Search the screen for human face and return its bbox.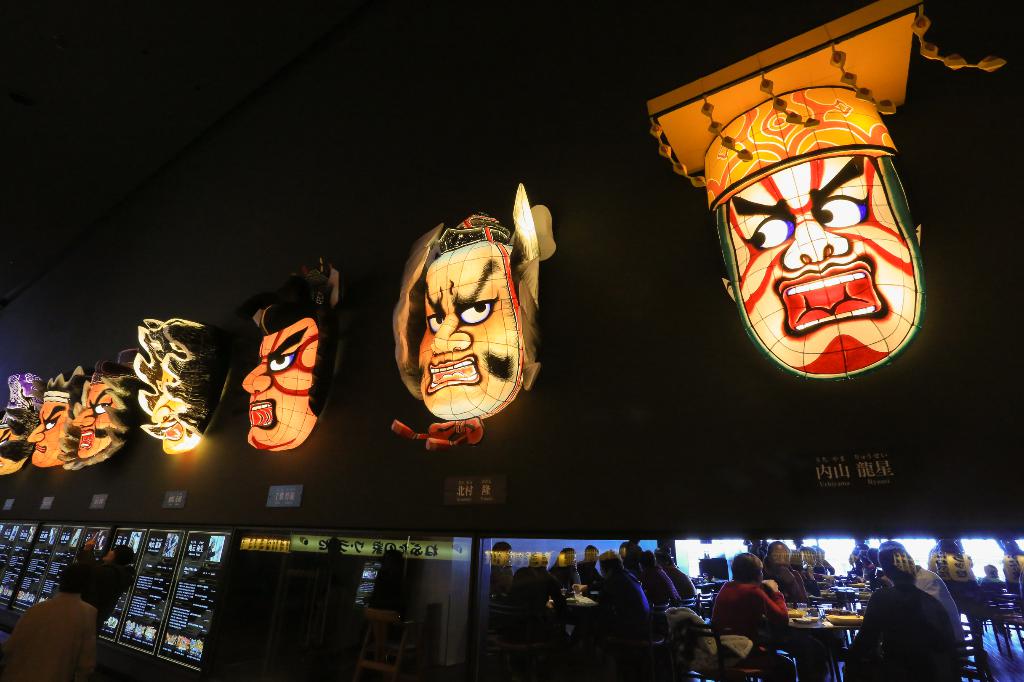
Found: BBox(26, 399, 73, 466).
